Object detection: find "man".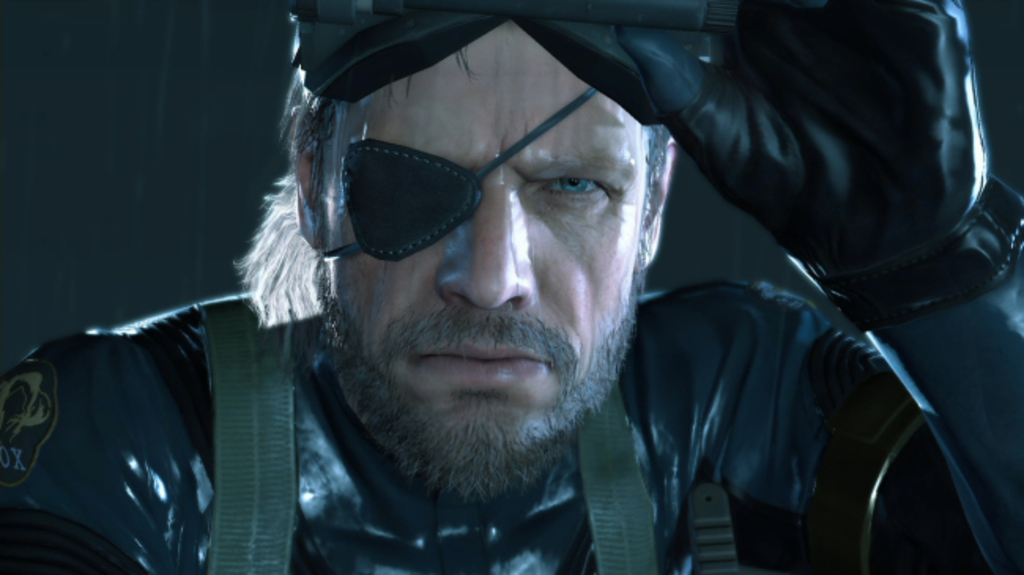
<bbox>129, 6, 996, 574</bbox>.
